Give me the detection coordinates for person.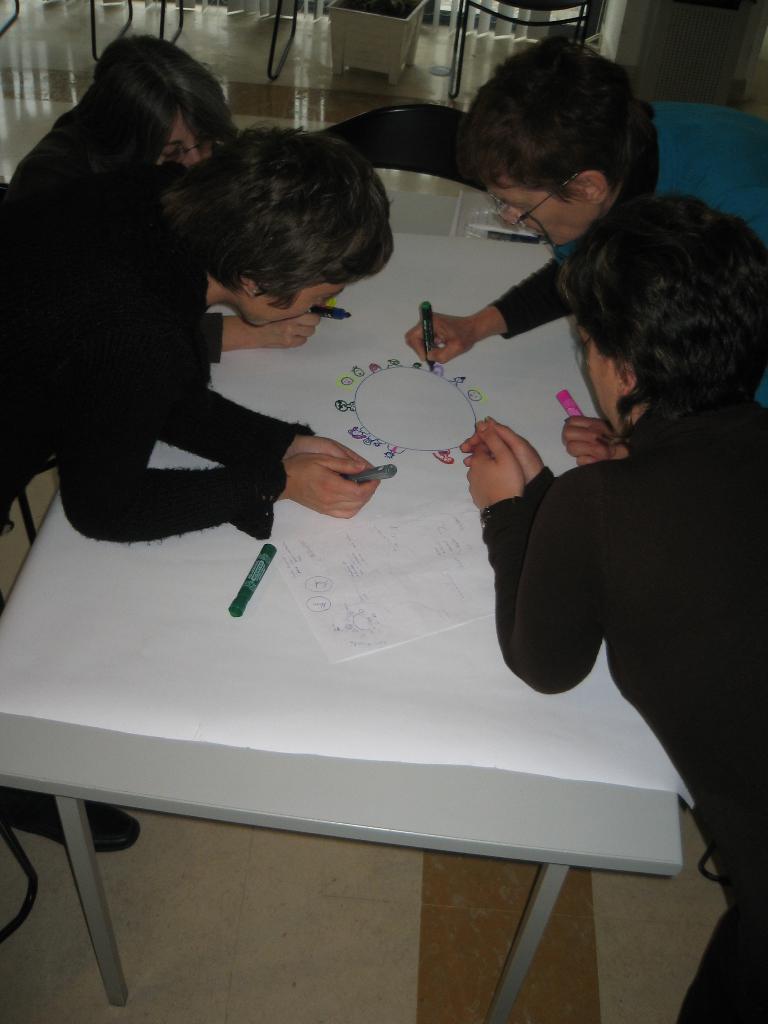
[x1=44, y1=101, x2=394, y2=591].
